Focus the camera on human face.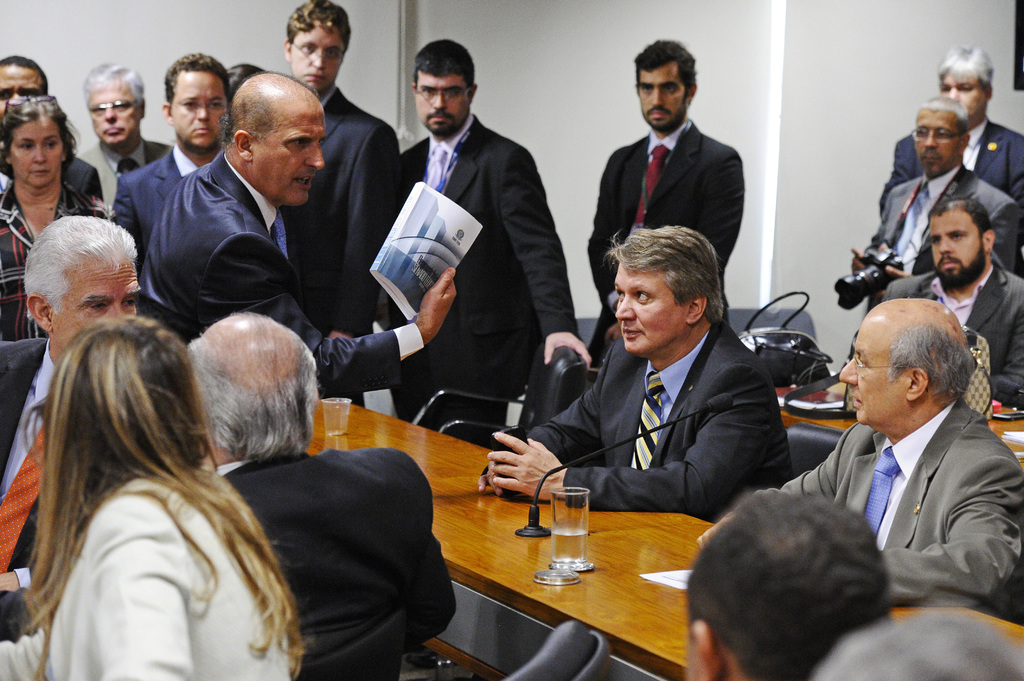
Focus region: 930 211 981 282.
